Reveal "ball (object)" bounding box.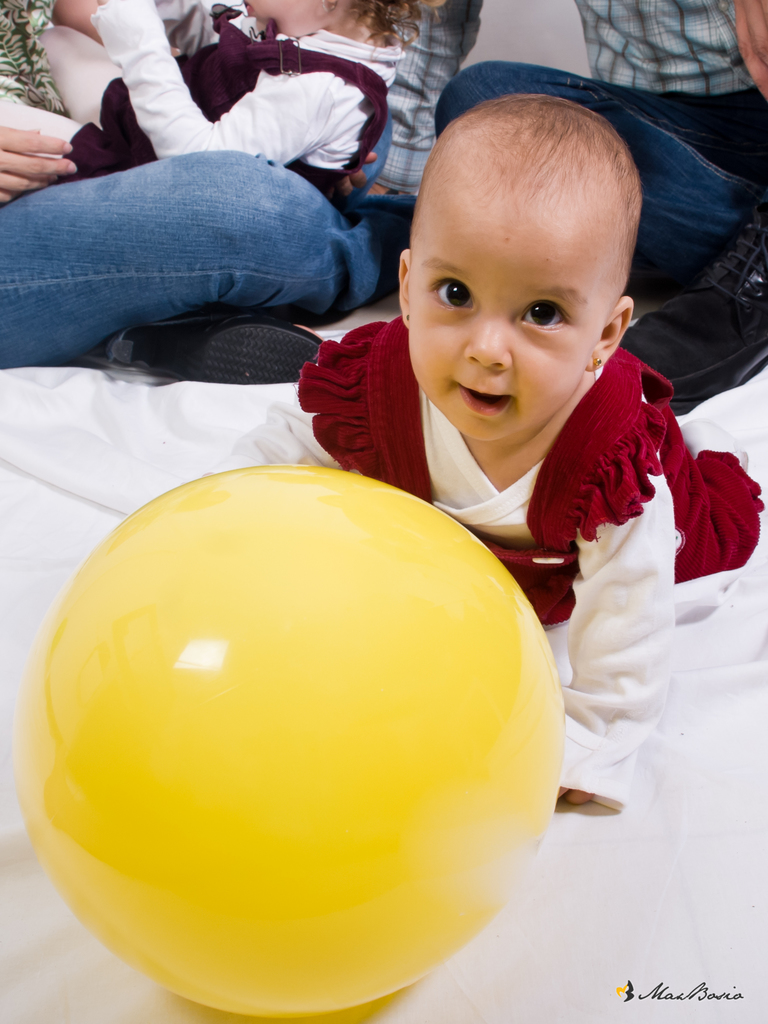
Revealed: l=13, t=465, r=561, b=1016.
